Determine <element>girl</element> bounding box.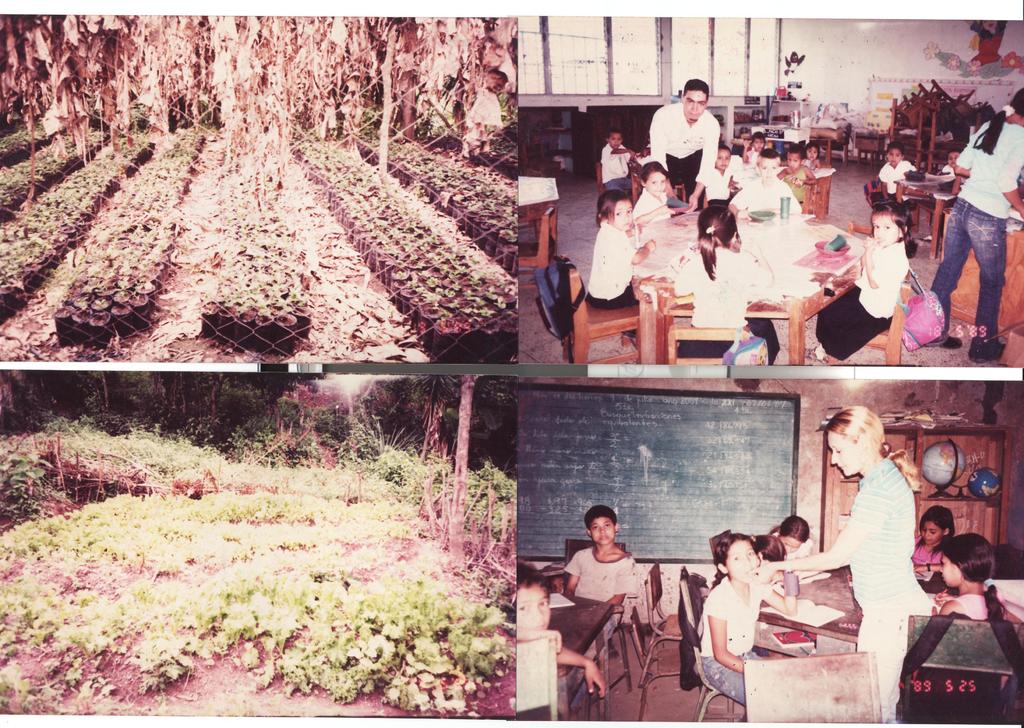
Determined: 915 499 954 545.
